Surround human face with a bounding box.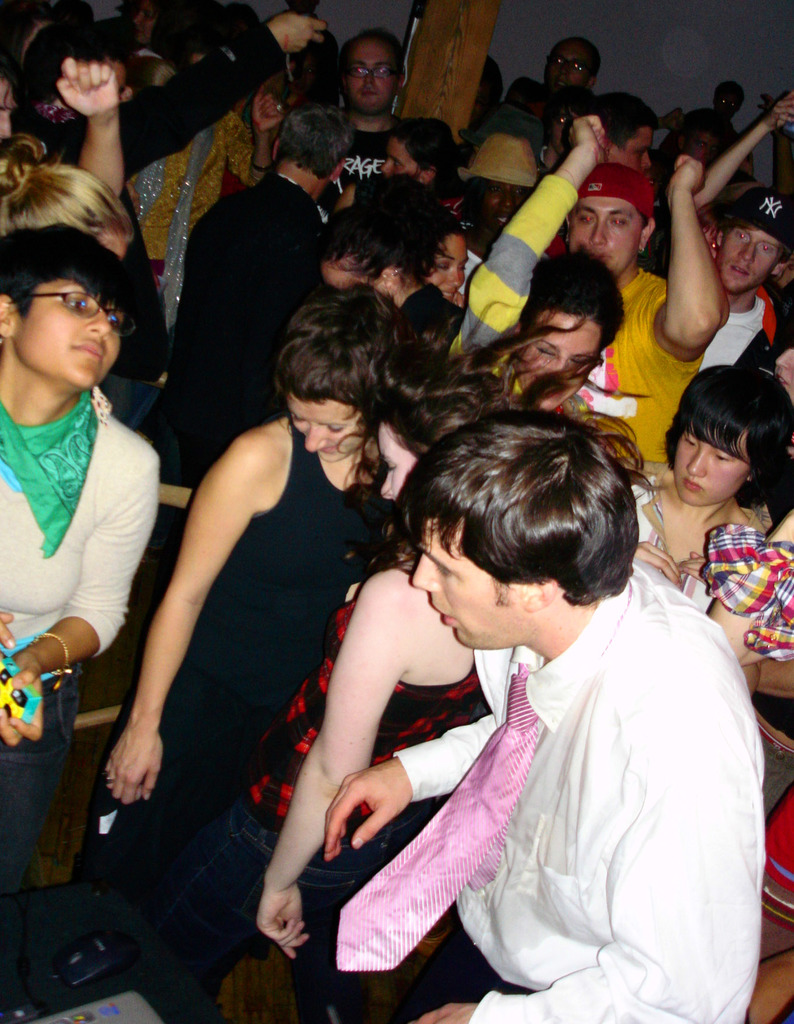
{"left": 571, "top": 198, "right": 643, "bottom": 275}.
